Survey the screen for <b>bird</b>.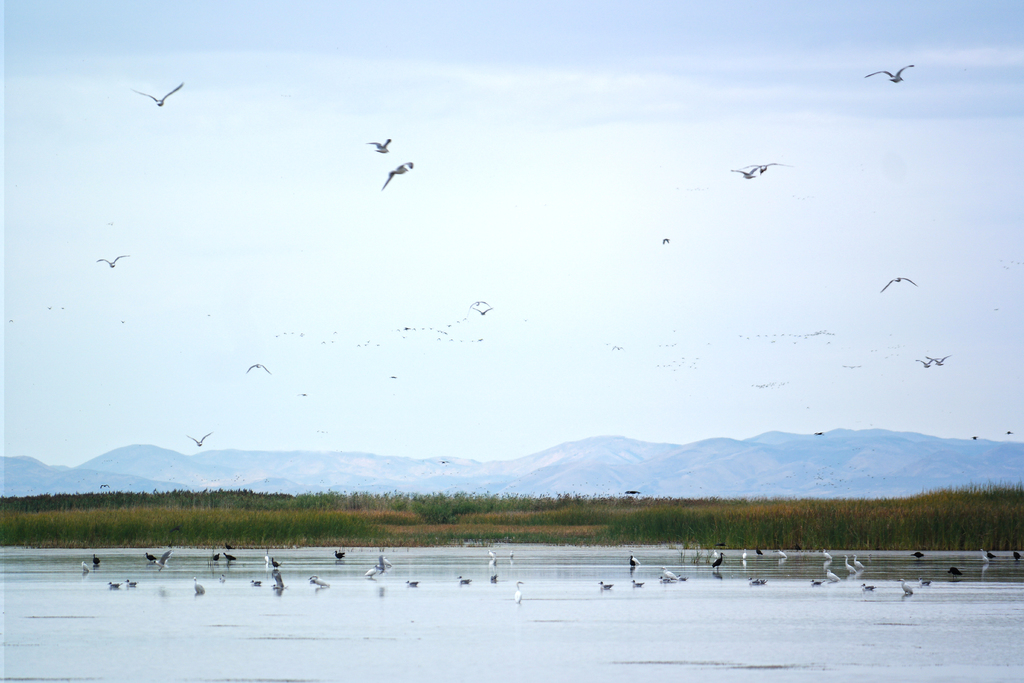
Survey found: region(733, 158, 780, 179).
